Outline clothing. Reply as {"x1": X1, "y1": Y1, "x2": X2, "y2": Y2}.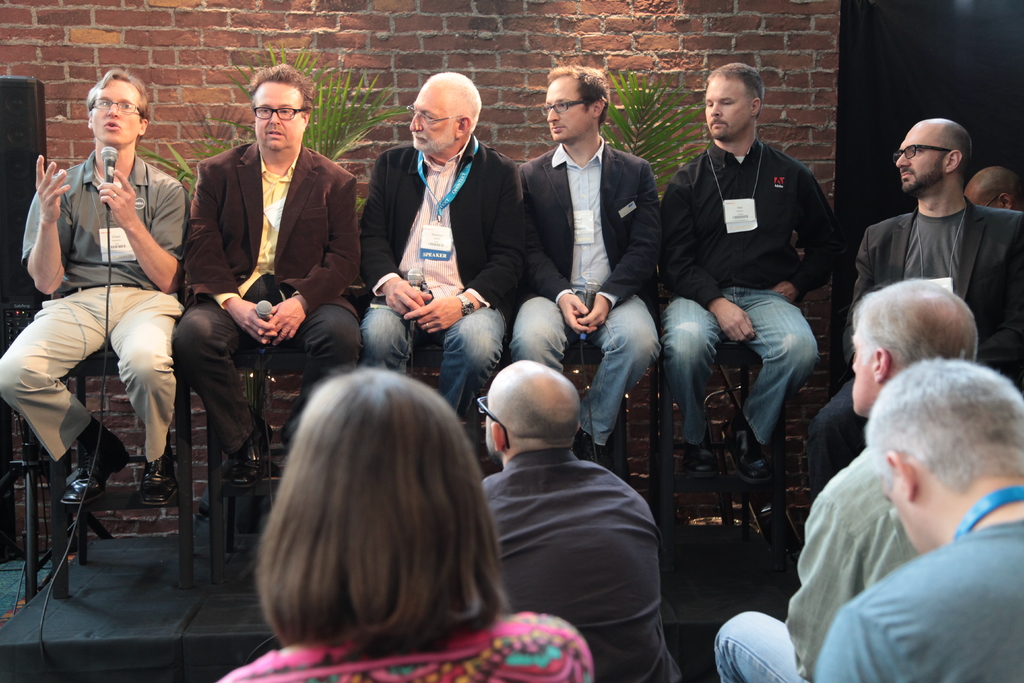
{"x1": 168, "y1": 129, "x2": 356, "y2": 453}.
